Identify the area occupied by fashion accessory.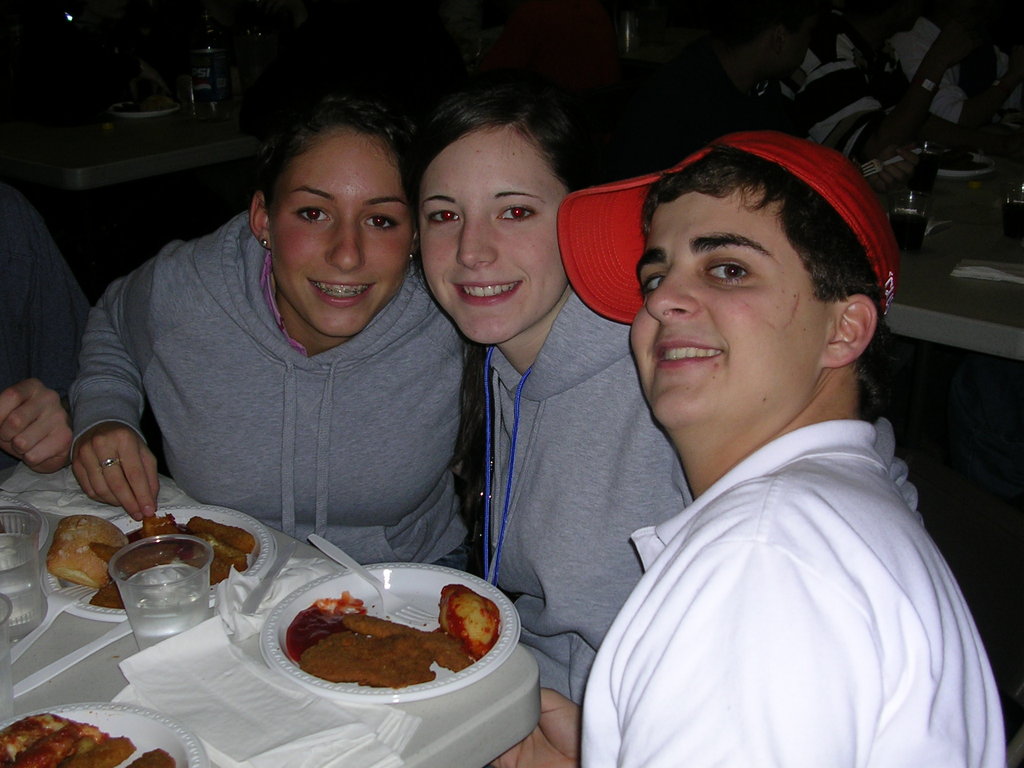
Area: [x1=255, y1=239, x2=269, y2=246].
